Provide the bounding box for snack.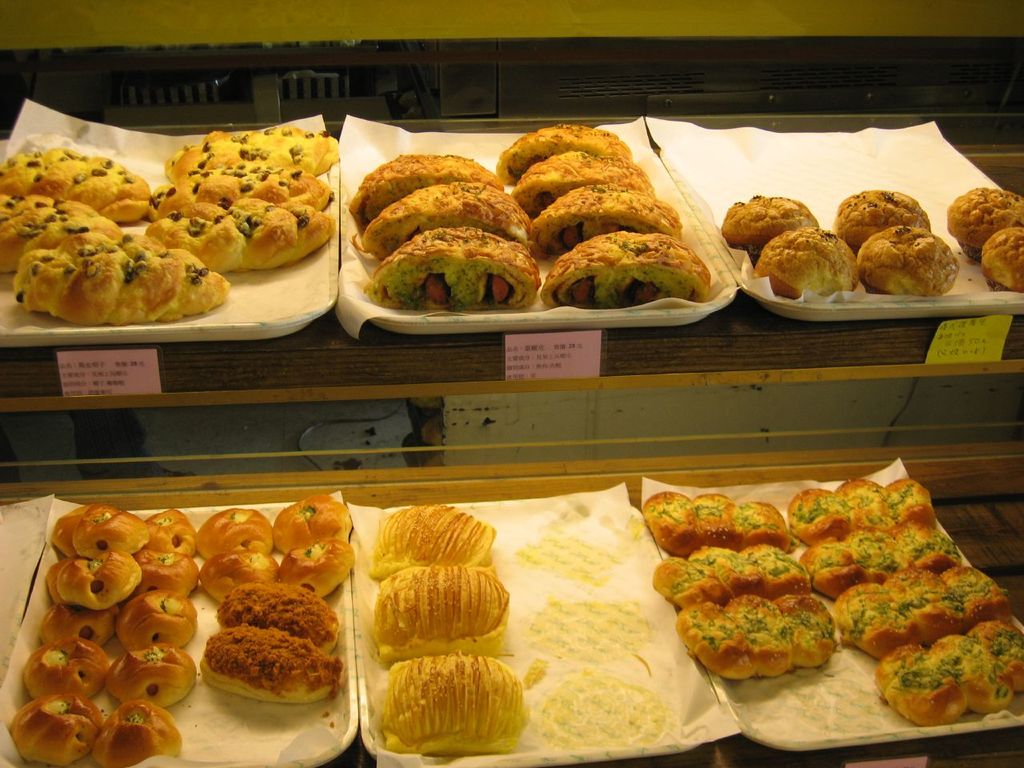
[x1=365, y1=565, x2=513, y2=666].
